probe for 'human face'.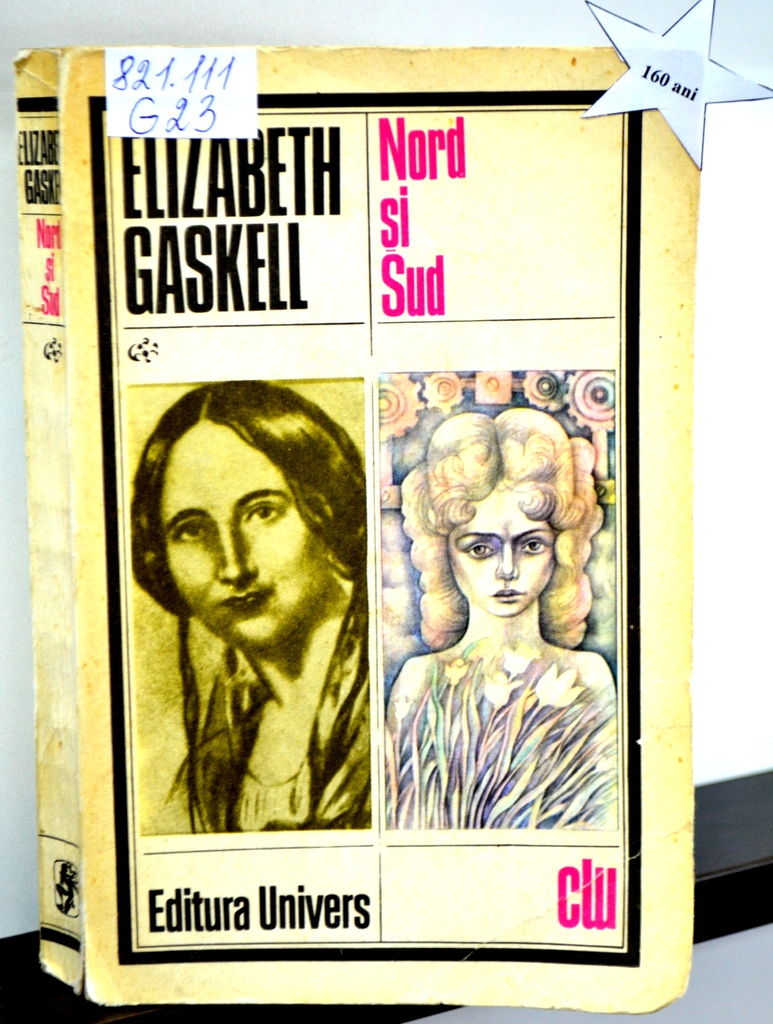
Probe result: rect(166, 423, 323, 646).
